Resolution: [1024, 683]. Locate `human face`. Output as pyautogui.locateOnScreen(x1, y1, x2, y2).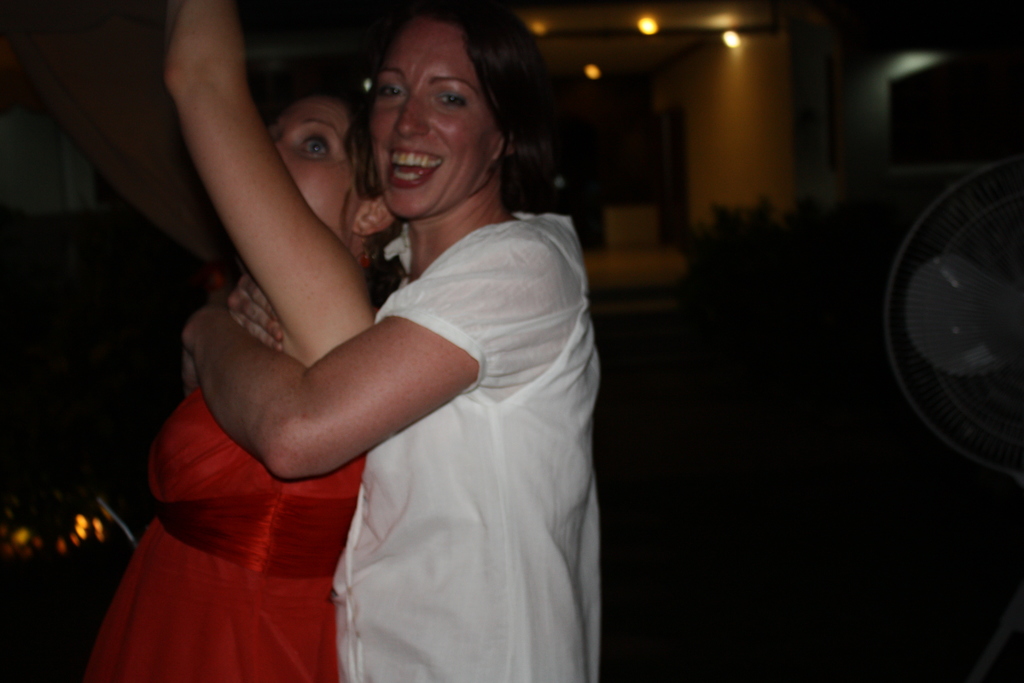
pyautogui.locateOnScreen(364, 24, 502, 222).
